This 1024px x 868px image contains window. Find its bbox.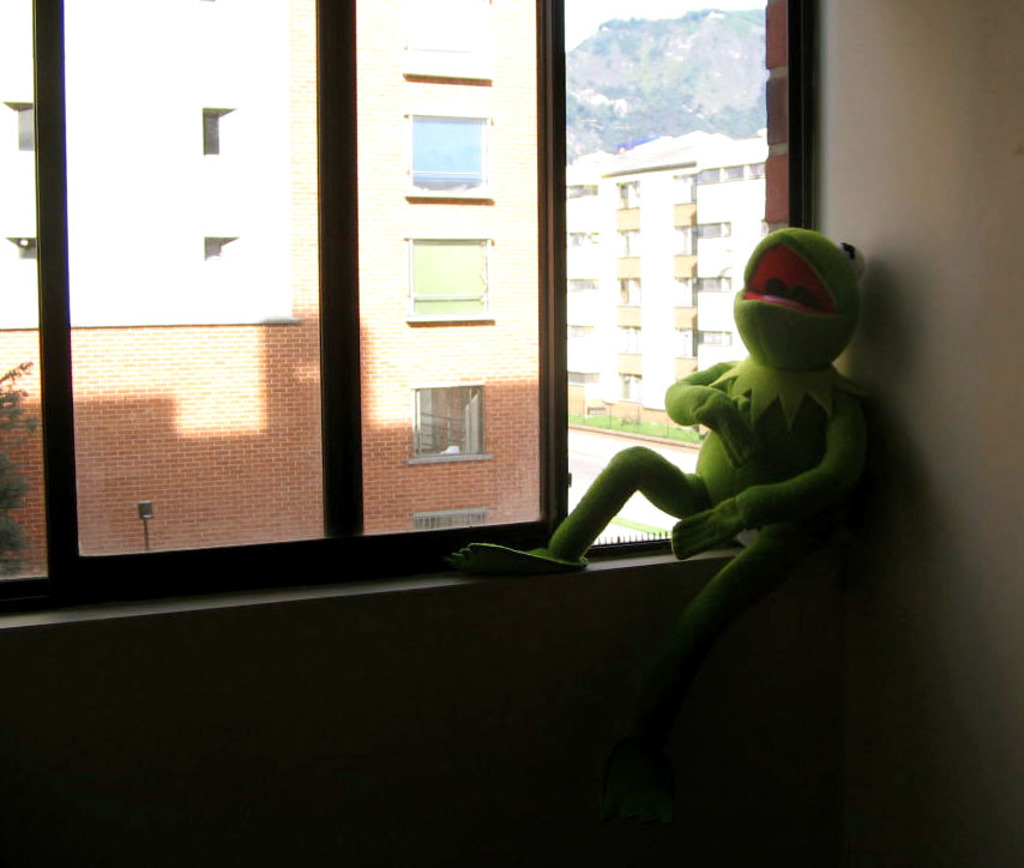
Rect(199, 111, 221, 157).
